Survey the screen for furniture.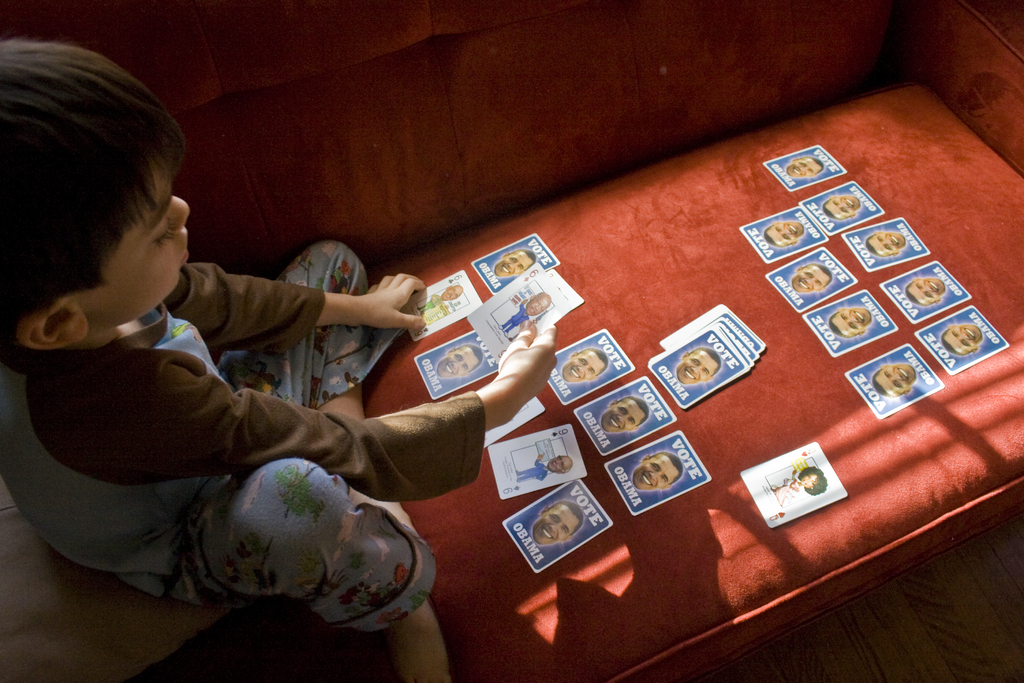
Survey found: locate(0, 0, 1023, 682).
